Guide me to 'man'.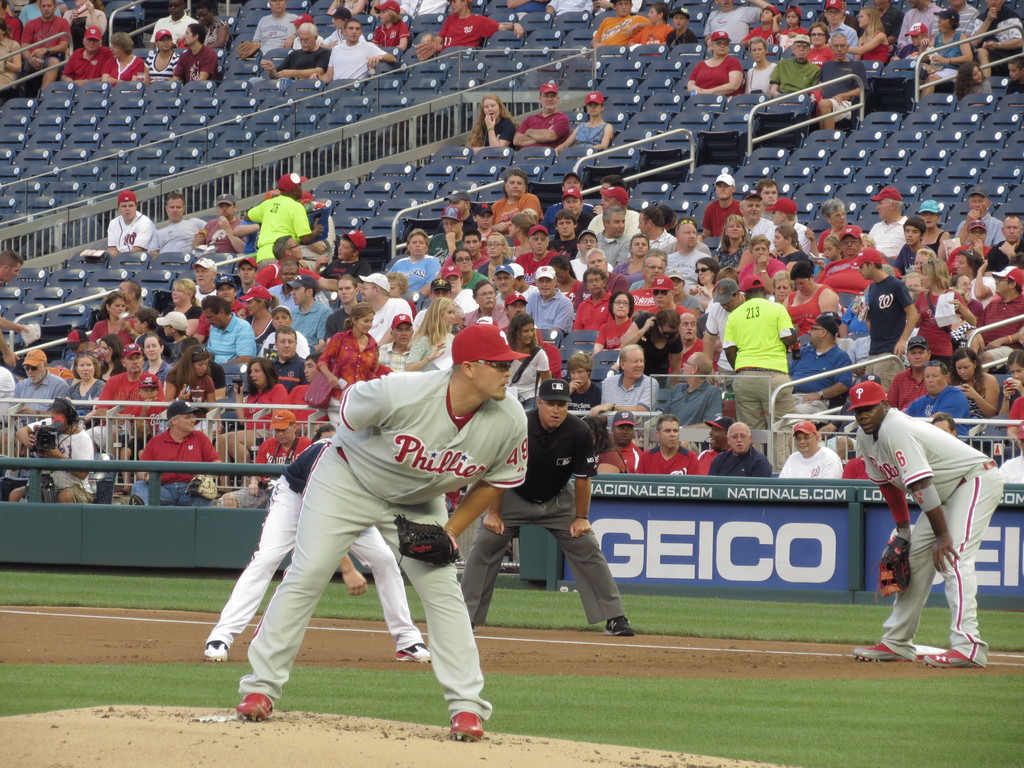
Guidance: x1=716, y1=271, x2=797, y2=474.
